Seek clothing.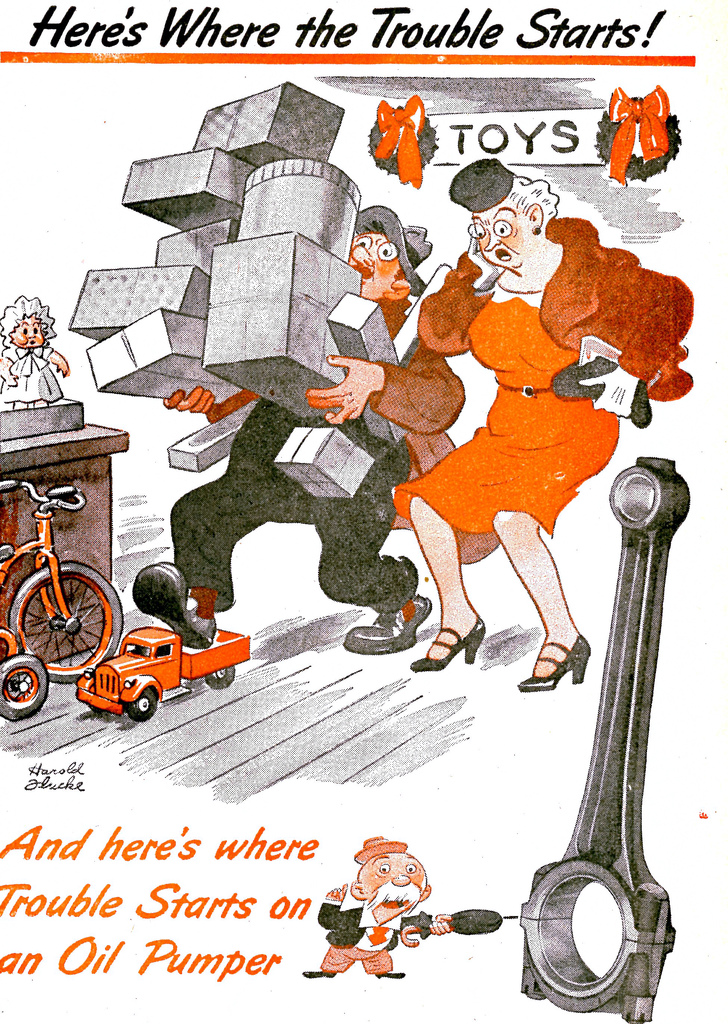
BBox(313, 902, 426, 977).
